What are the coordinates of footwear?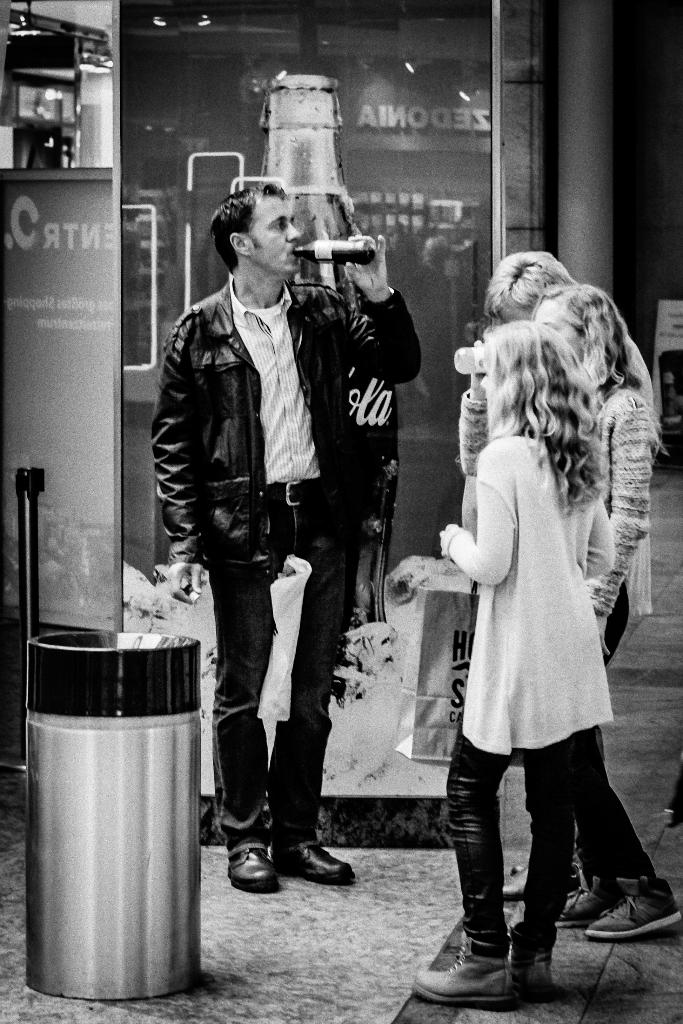
bbox(272, 841, 356, 881).
